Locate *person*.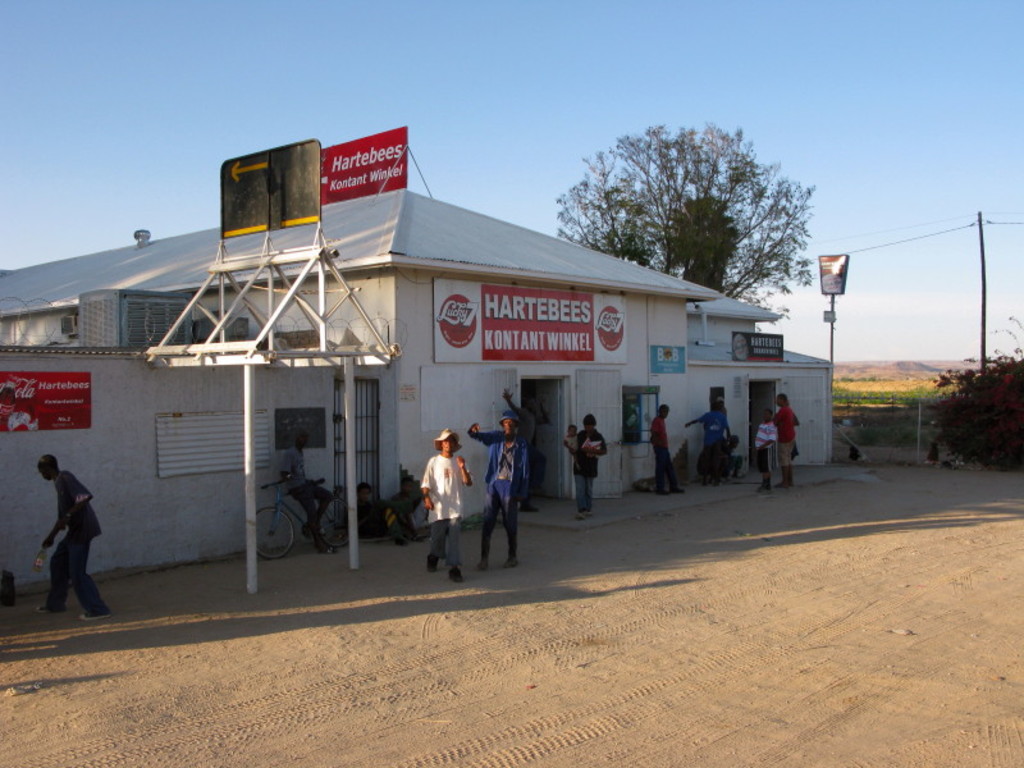
Bounding box: <box>419,426,477,582</box>.
